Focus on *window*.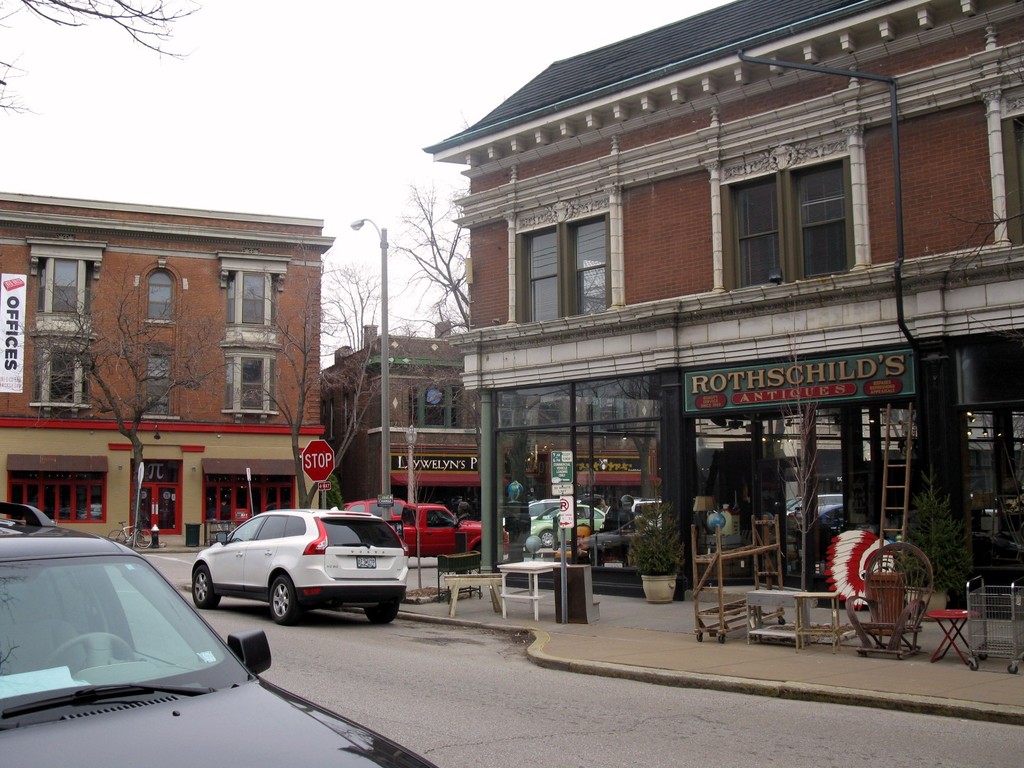
Focused at (202,476,294,518).
